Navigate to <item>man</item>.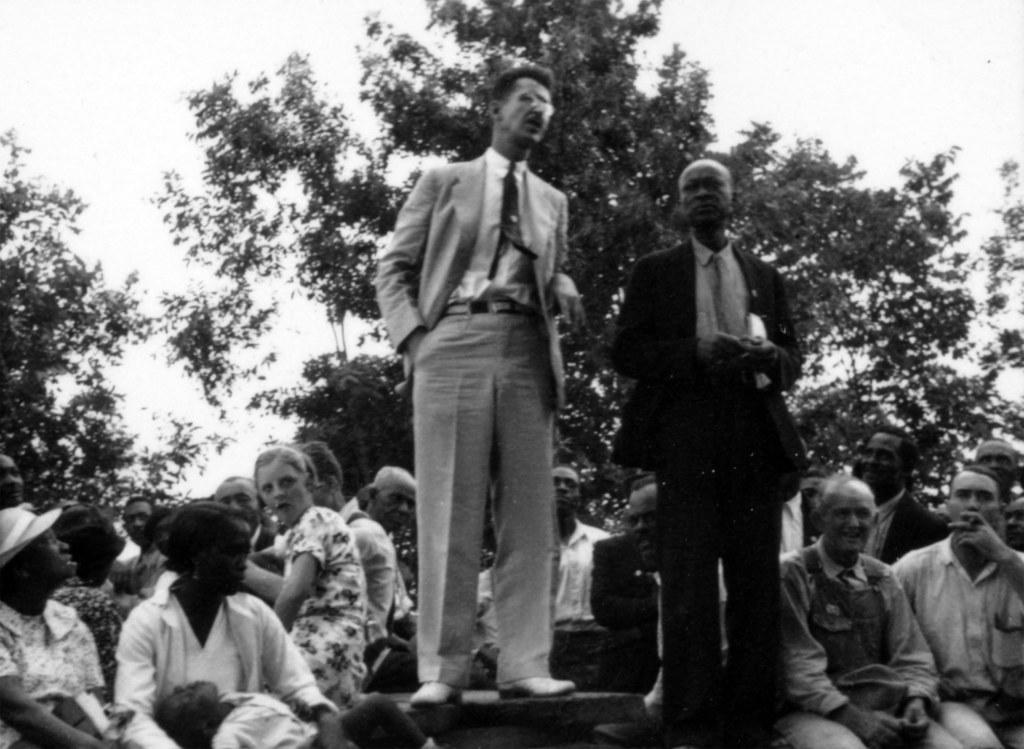
Navigation target: [left=891, top=466, right=1023, bottom=748].
